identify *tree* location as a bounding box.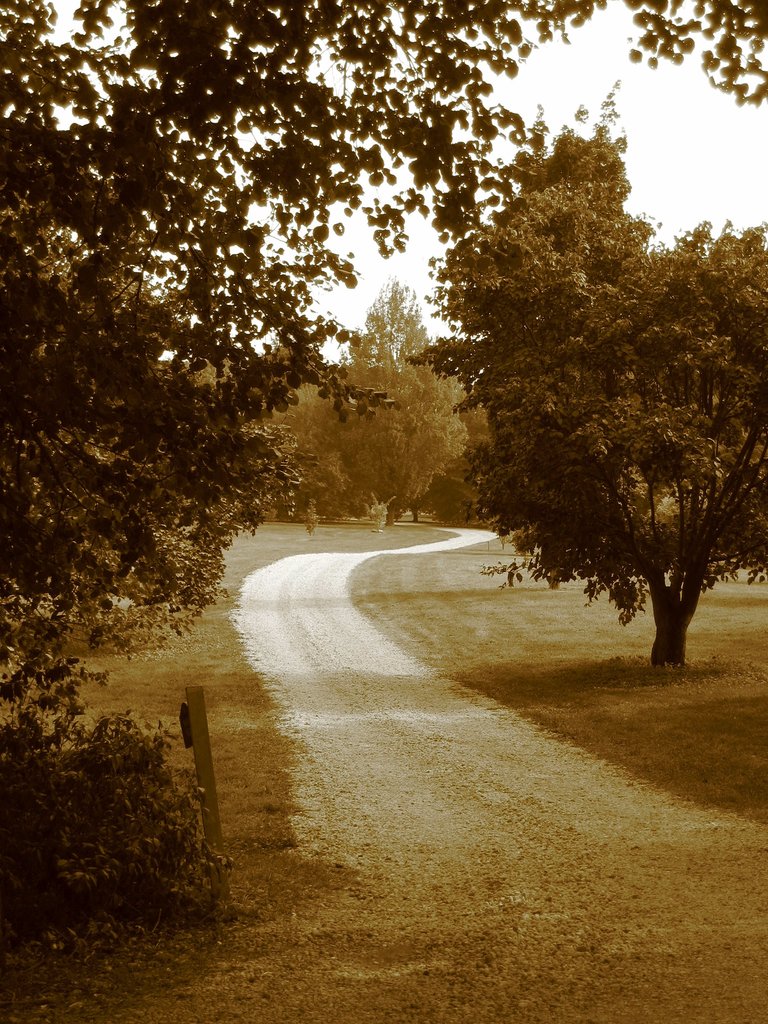
428,104,767,673.
